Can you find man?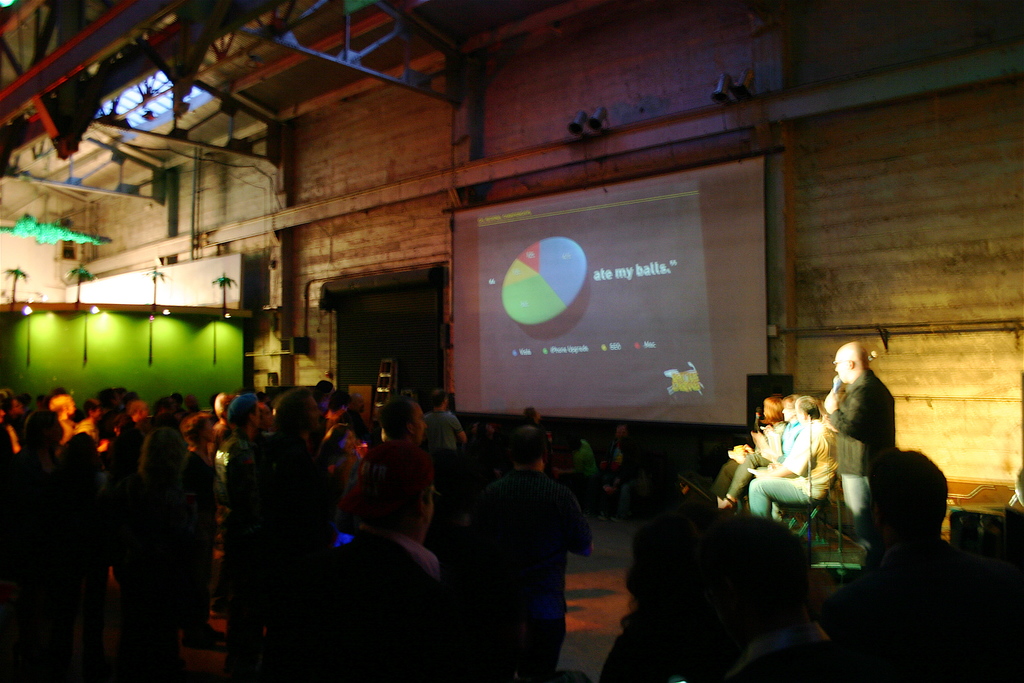
Yes, bounding box: {"x1": 845, "y1": 451, "x2": 1007, "y2": 682}.
